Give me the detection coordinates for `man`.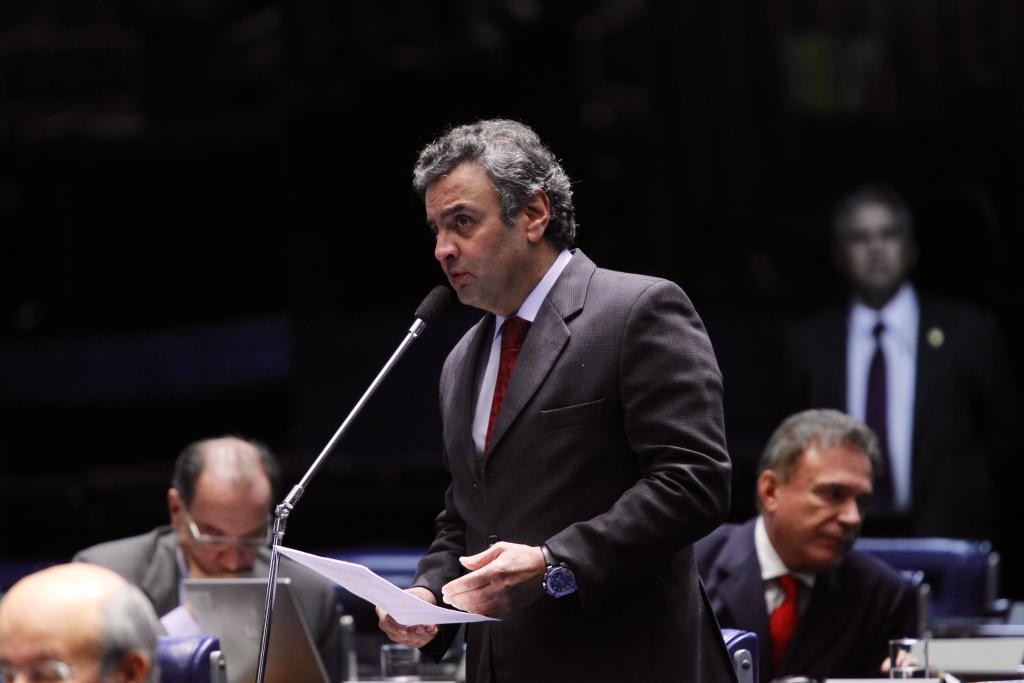
773:195:1023:597.
